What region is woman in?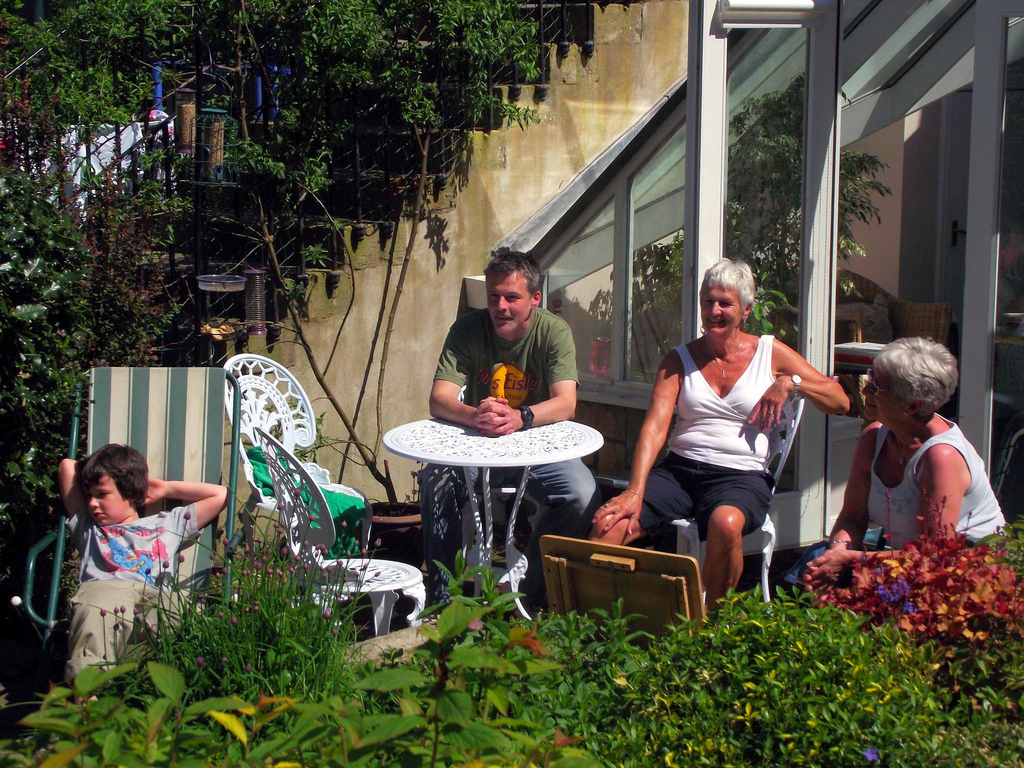
left=591, top=257, right=846, bottom=613.
